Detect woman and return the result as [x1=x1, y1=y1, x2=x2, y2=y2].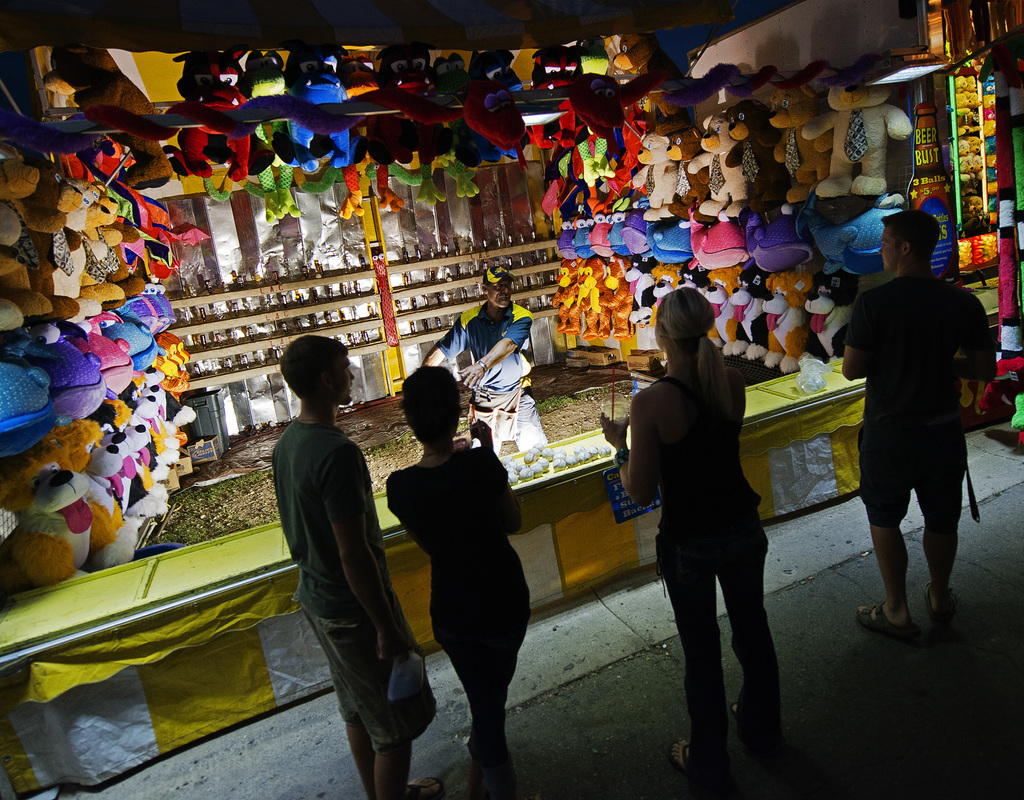
[x1=621, y1=273, x2=796, y2=767].
